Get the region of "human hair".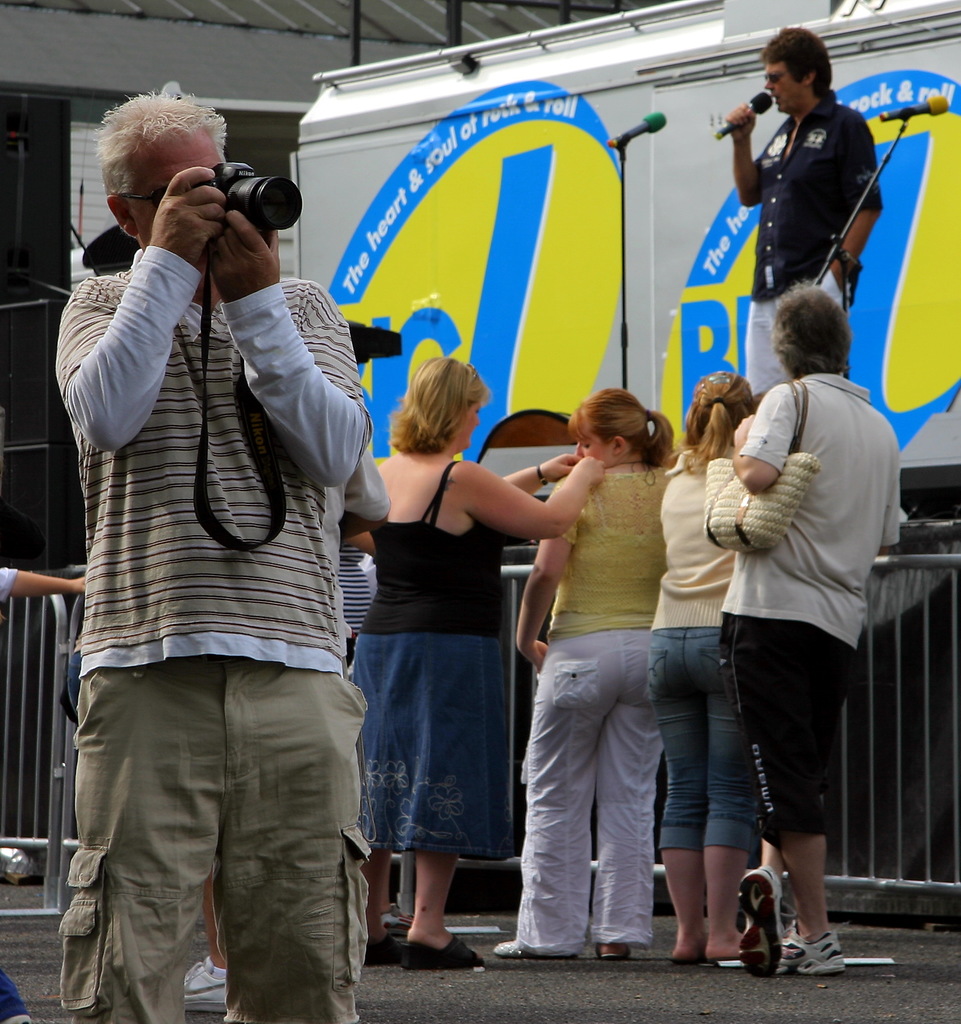
bbox=[774, 285, 855, 380].
